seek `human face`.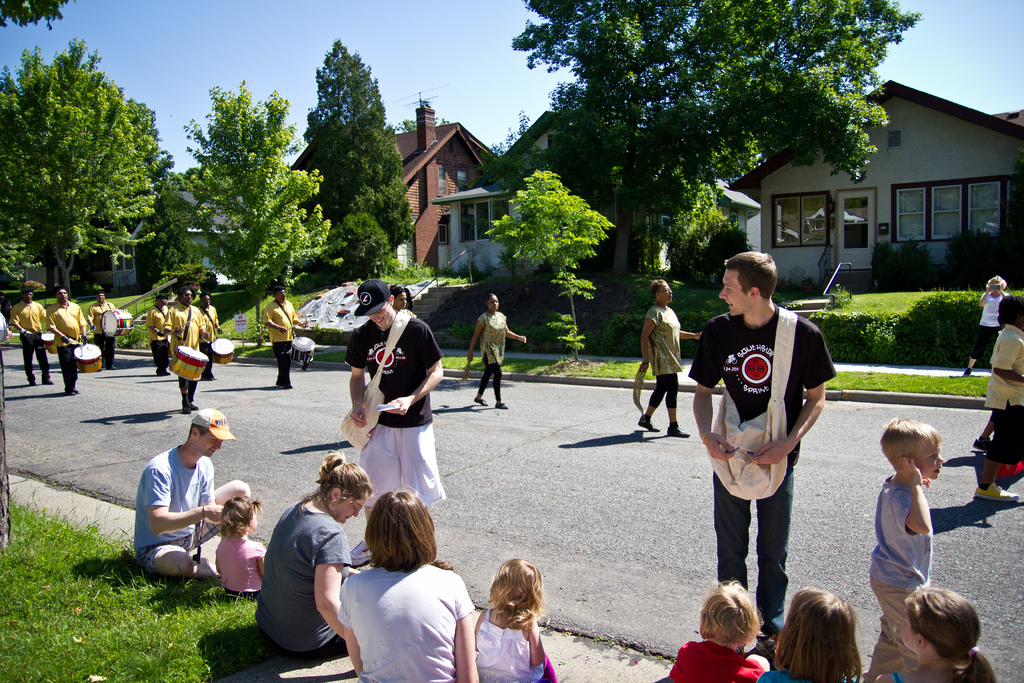
345,496,371,522.
